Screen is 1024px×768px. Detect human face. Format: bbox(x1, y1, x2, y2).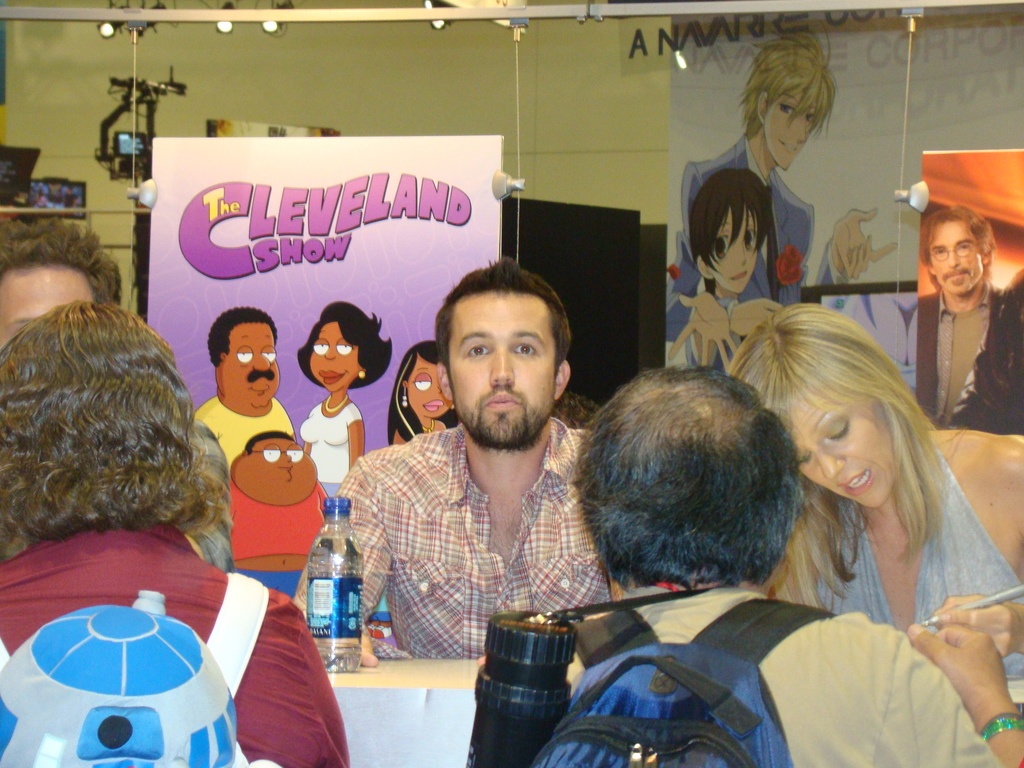
bbox(408, 361, 452, 419).
